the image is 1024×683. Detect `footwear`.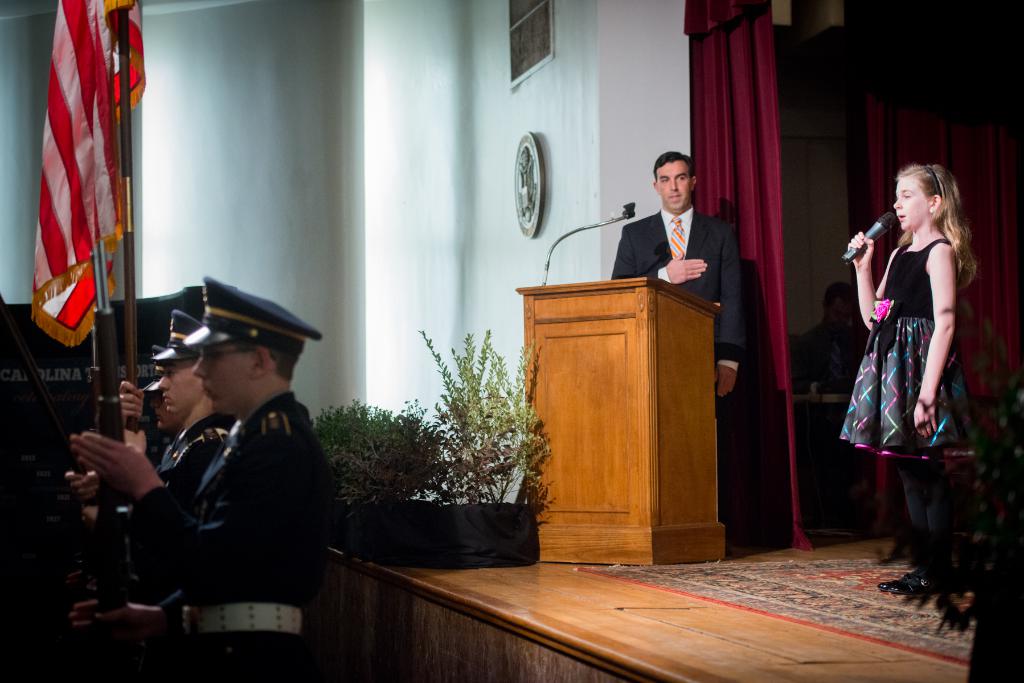
Detection: <bbox>881, 565, 916, 599</bbox>.
